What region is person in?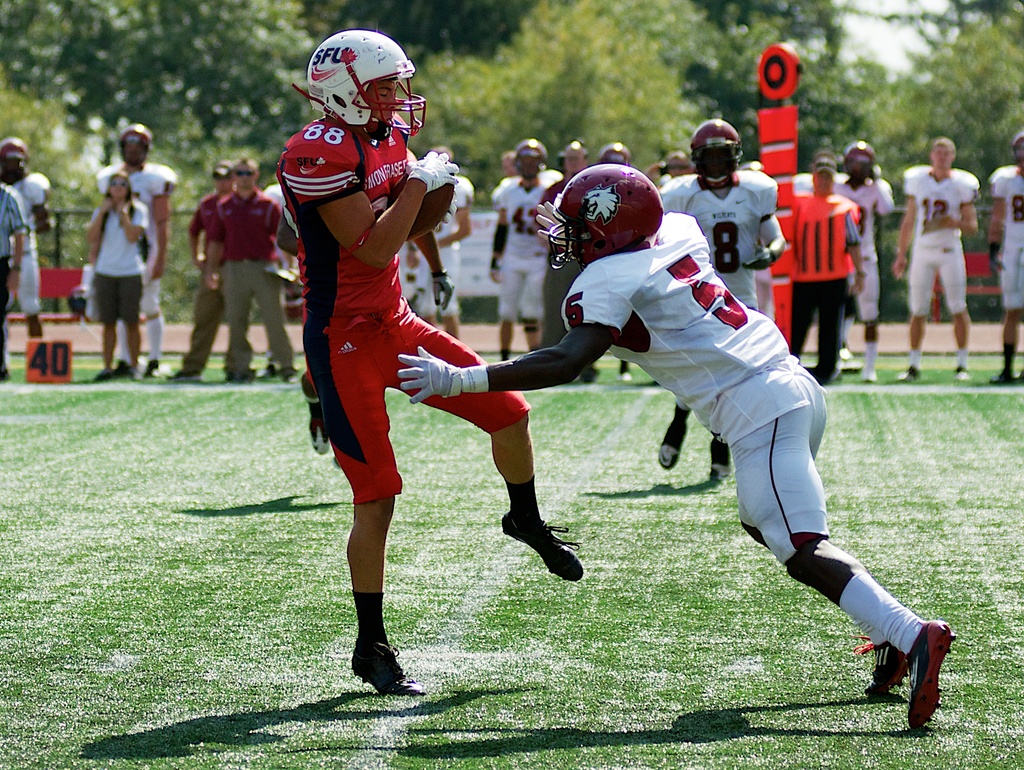
left=418, top=149, right=476, bottom=356.
